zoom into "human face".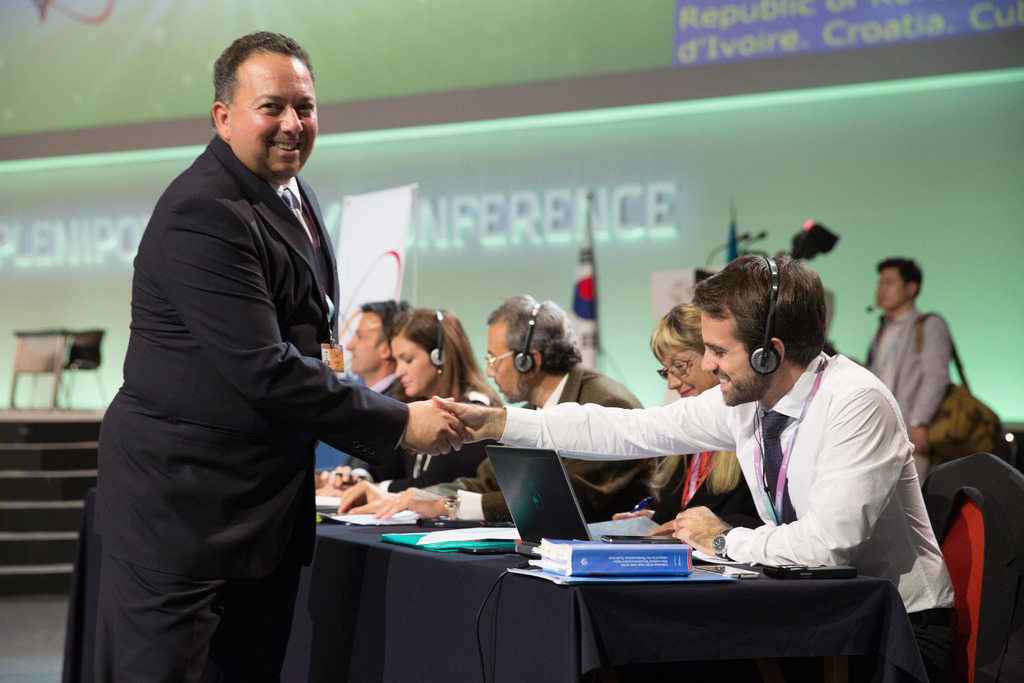
Zoom target: 874, 273, 911, 313.
